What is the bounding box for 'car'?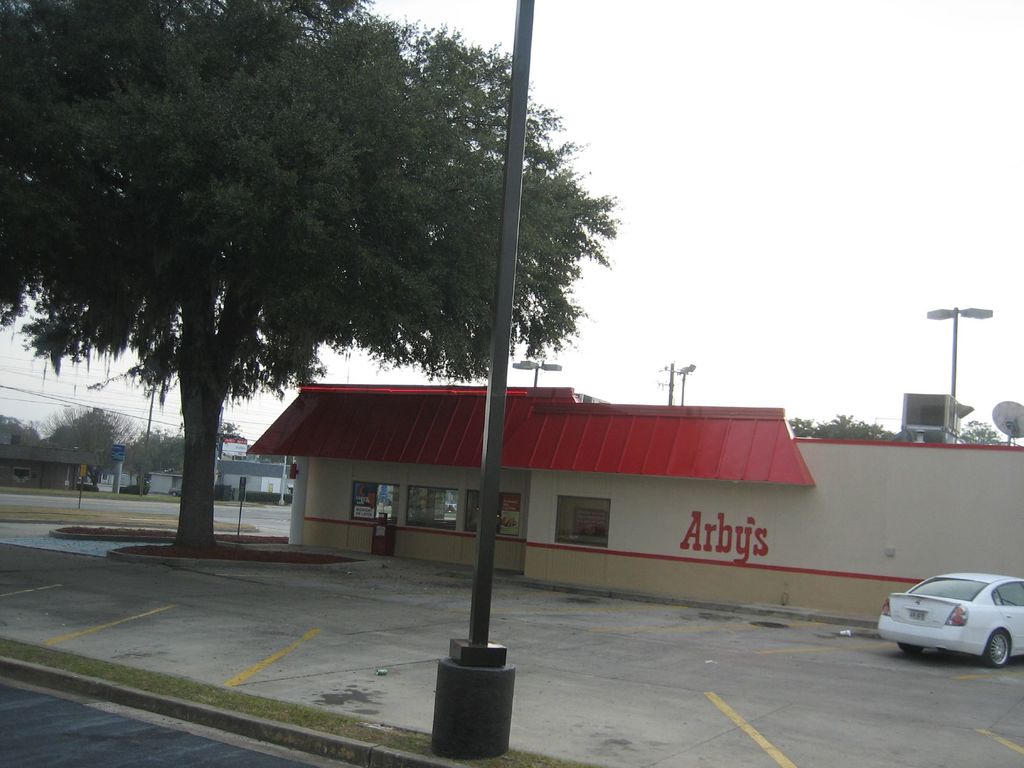
874,570,1023,669.
